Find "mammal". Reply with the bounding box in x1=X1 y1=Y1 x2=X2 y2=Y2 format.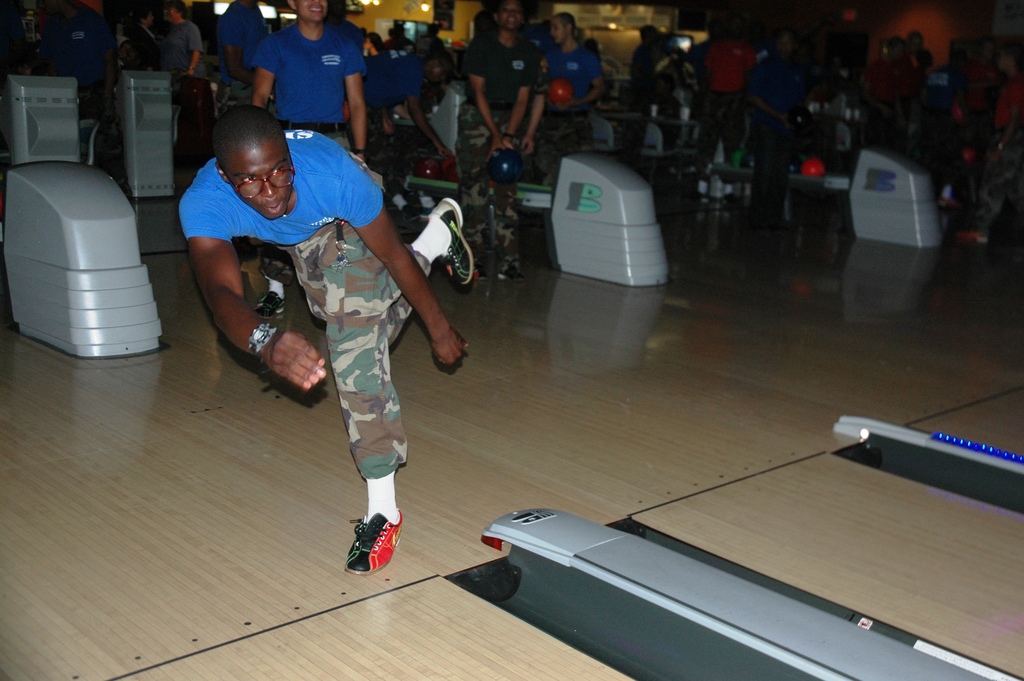
x1=188 y1=105 x2=477 y2=537.
